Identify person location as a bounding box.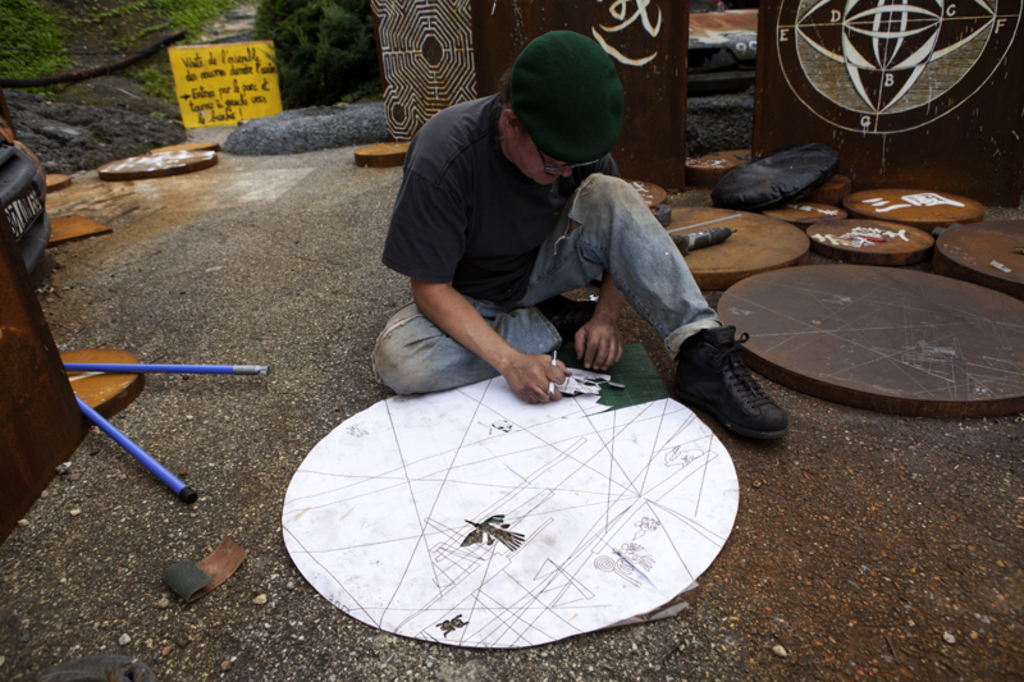
[380, 49, 740, 449].
